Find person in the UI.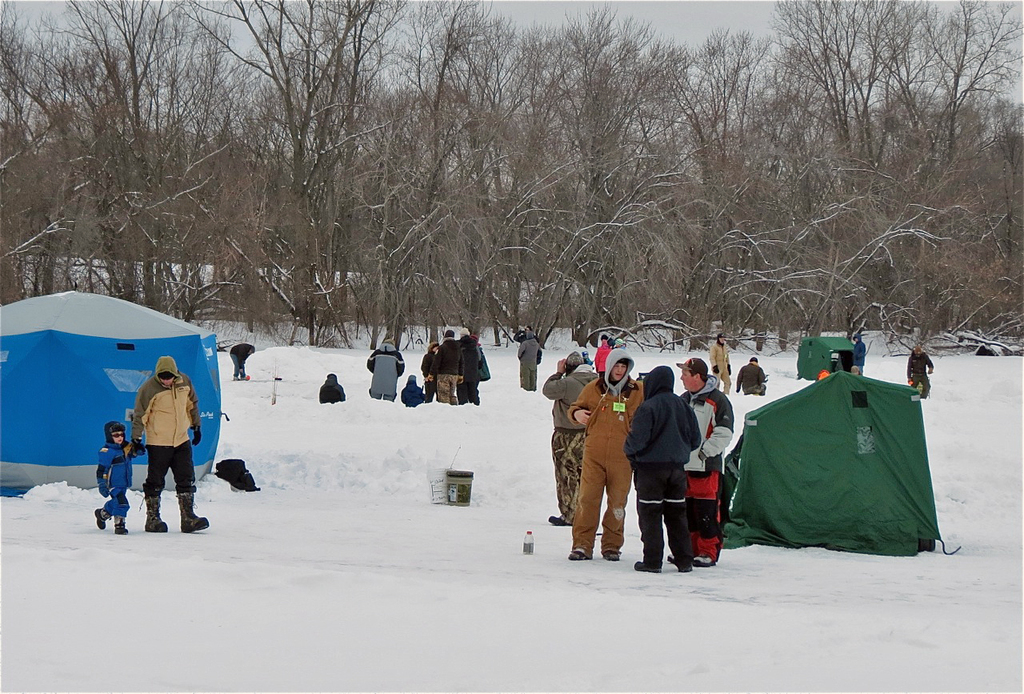
UI element at <box>423,340,438,403</box>.
